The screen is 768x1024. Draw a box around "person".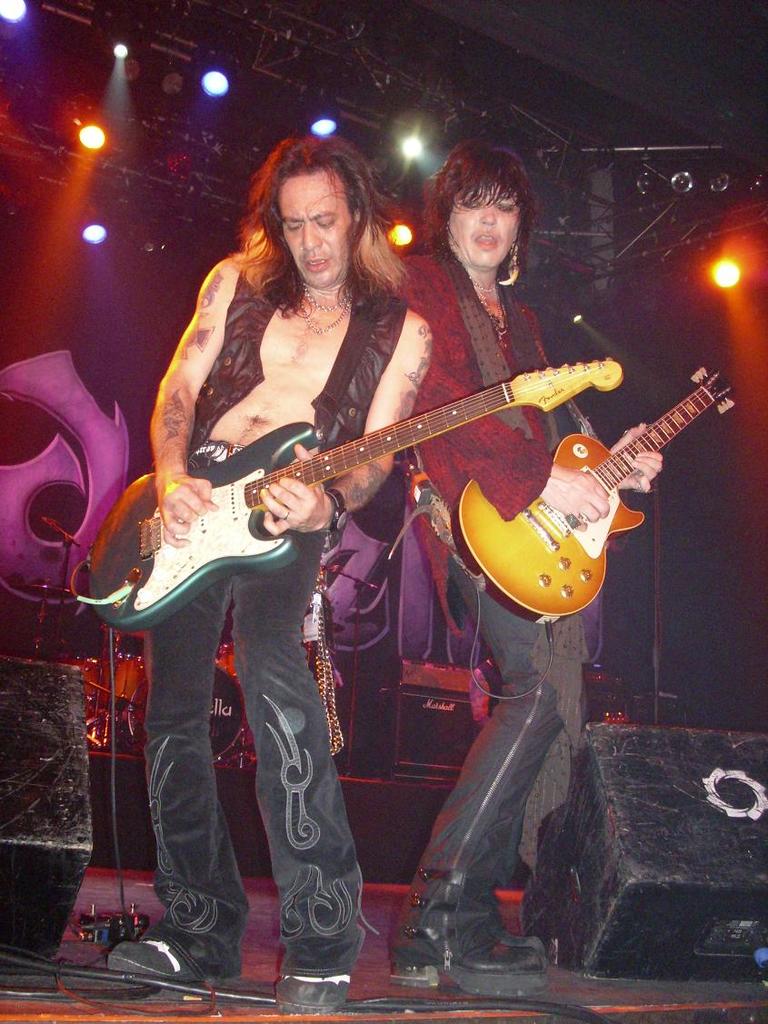
x1=384, y1=132, x2=672, y2=994.
